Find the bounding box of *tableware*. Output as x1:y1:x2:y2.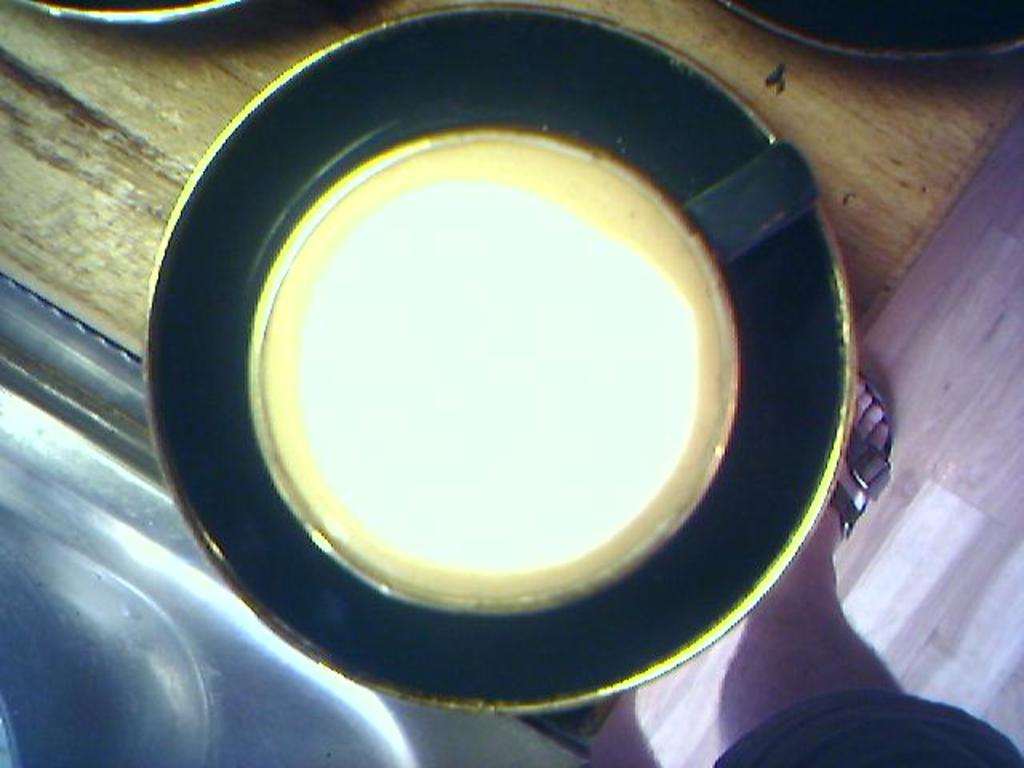
710:690:1022:766.
